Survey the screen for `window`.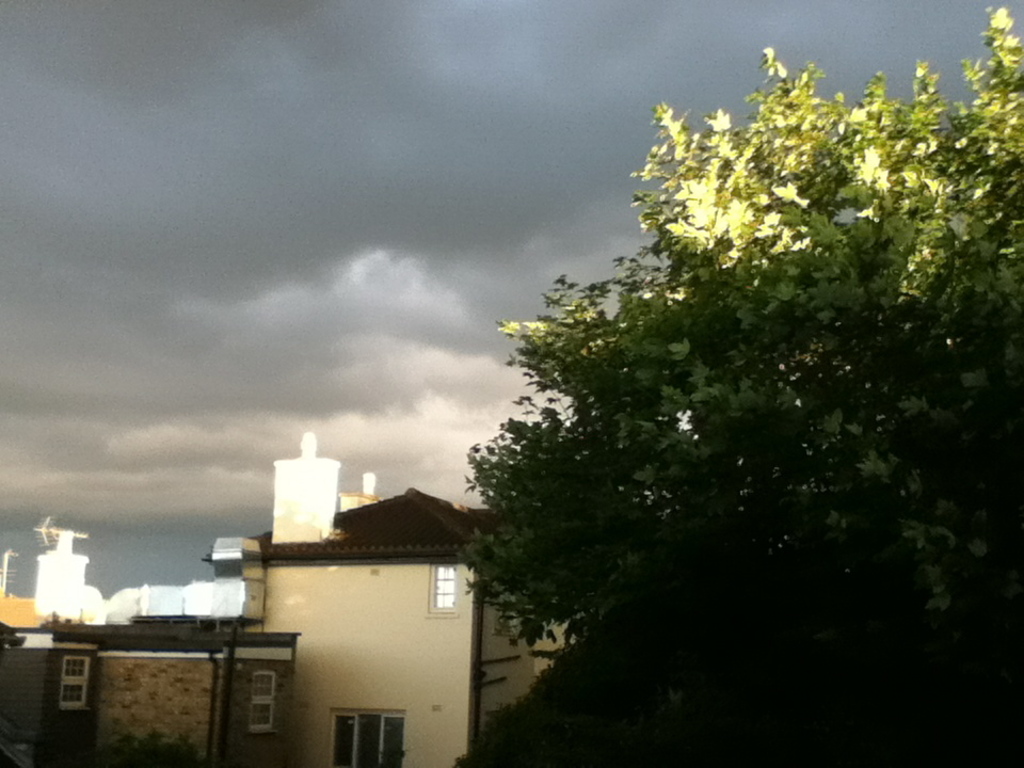
Survey found: [332, 707, 406, 767].
